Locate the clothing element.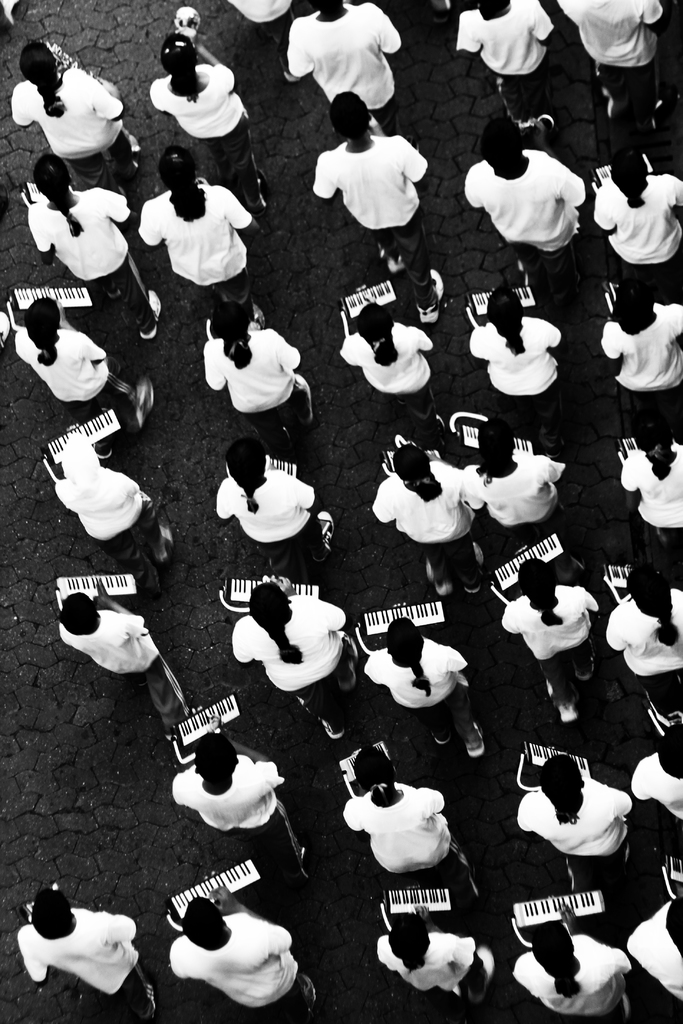
Element bbox: bbox=[210, 461, 345, 576].
